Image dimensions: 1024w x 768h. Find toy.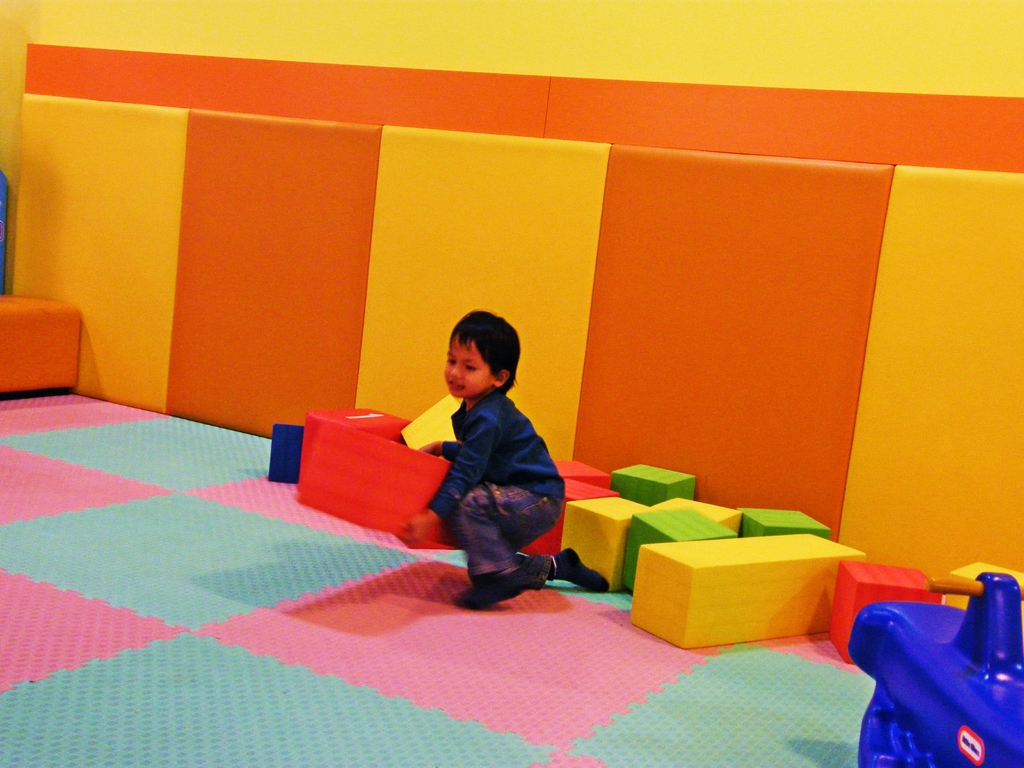
bbox=[269, 424, 301, 484].
